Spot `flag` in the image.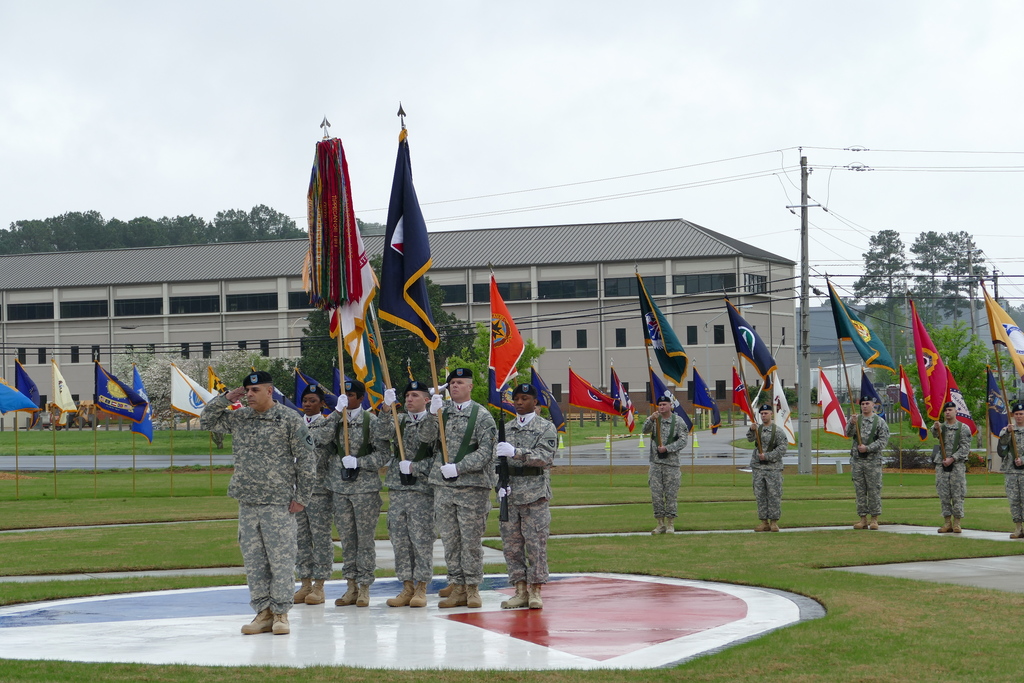
`flag` found at [983, 365, 1005, 403].
